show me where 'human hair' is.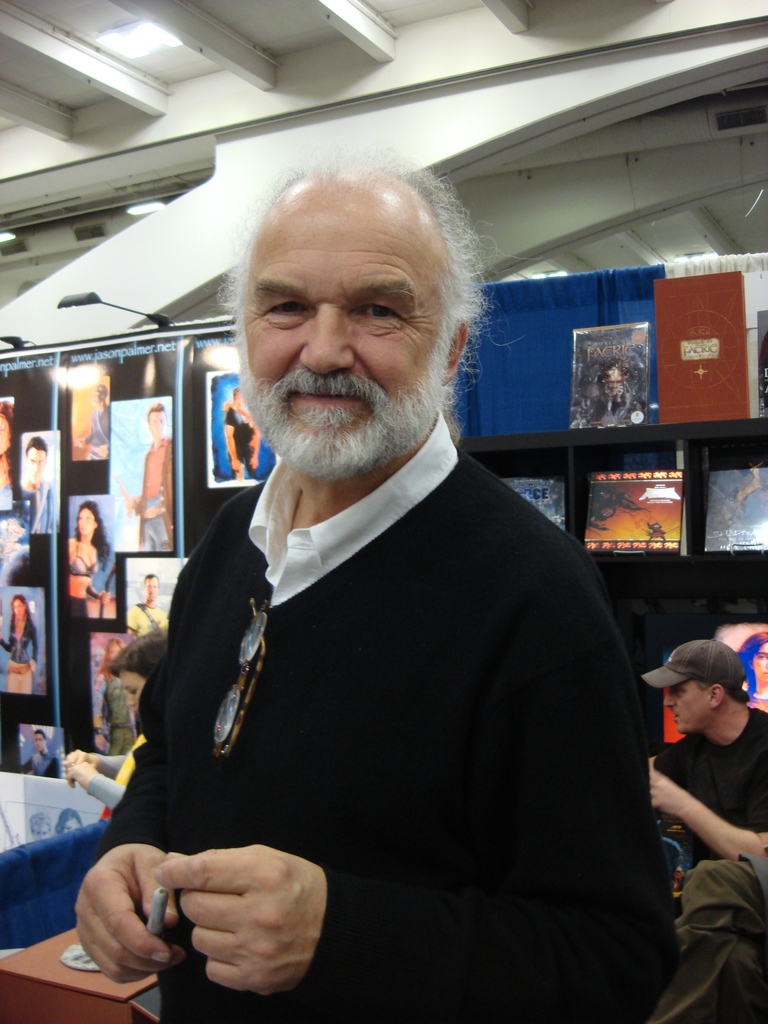
'human hair' is at detection(230, 148, 480, 371).
